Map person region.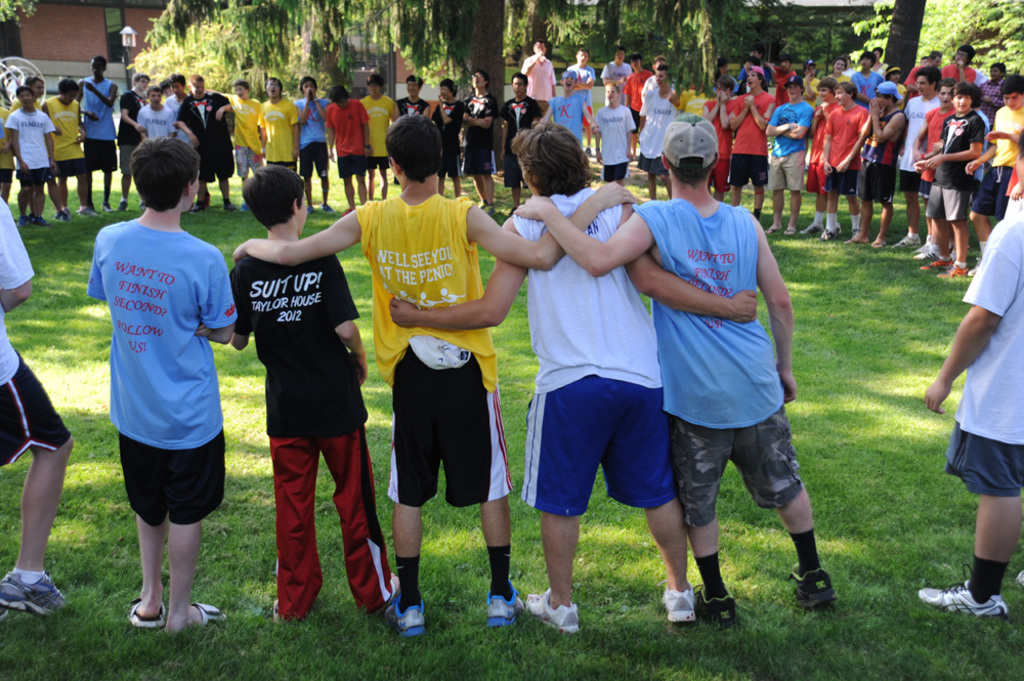
Mapped to <box>173,71,243,211</box>.
